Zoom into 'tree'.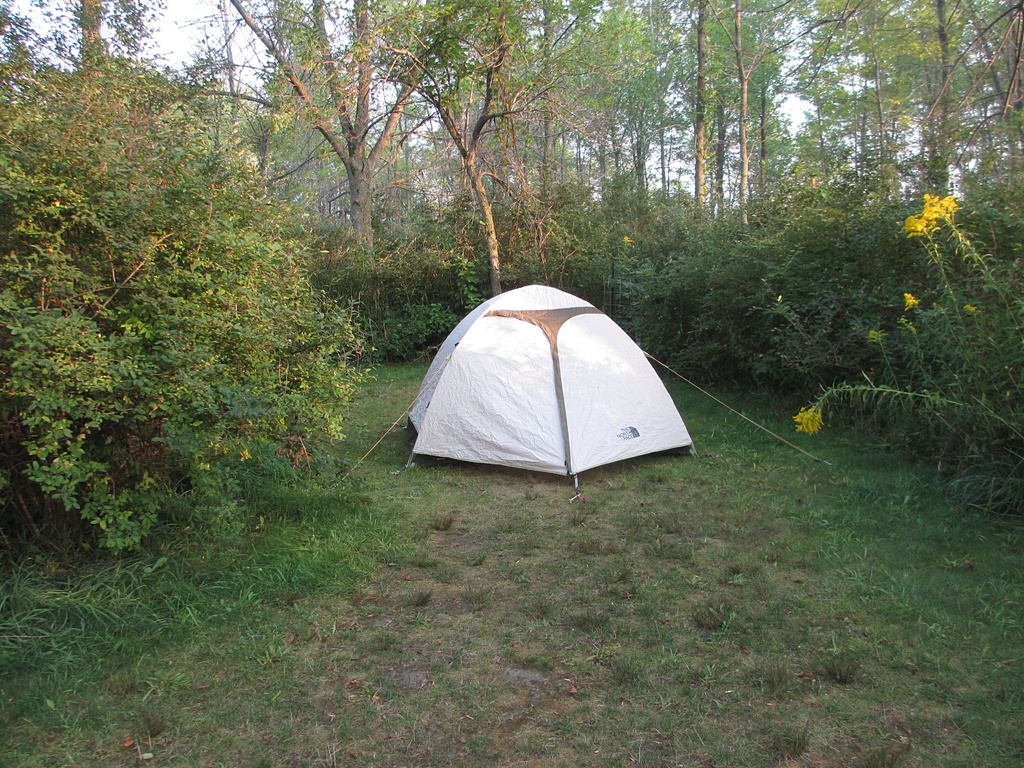
Zoom target: (x1=233, y1=0, x2=497, y2=291).
